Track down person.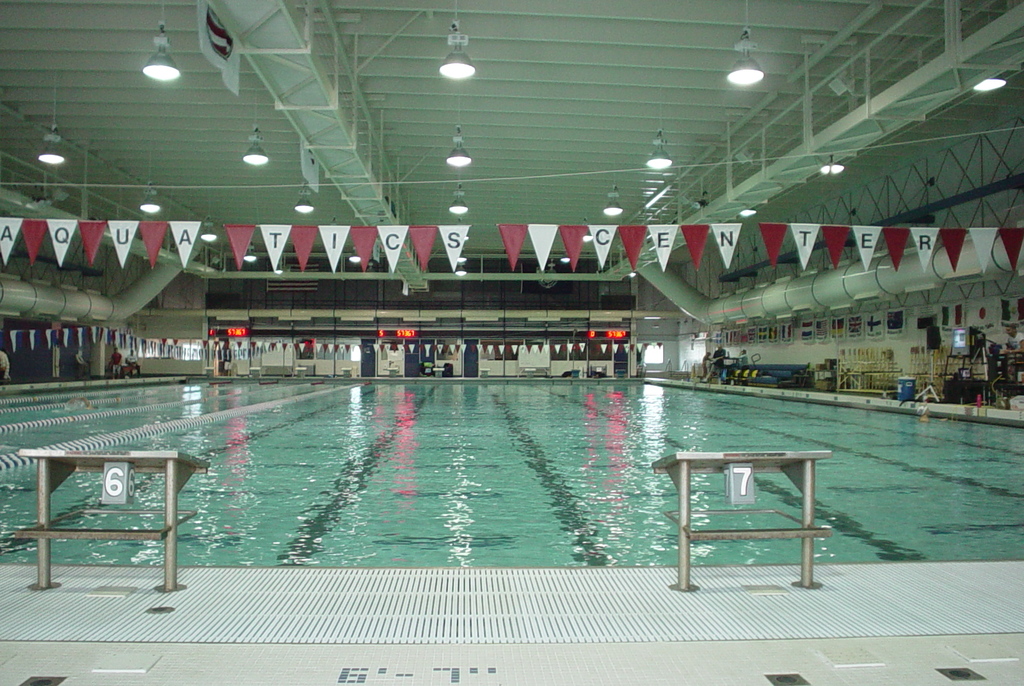
Tracked to <box>75,396,96,411</box>.
